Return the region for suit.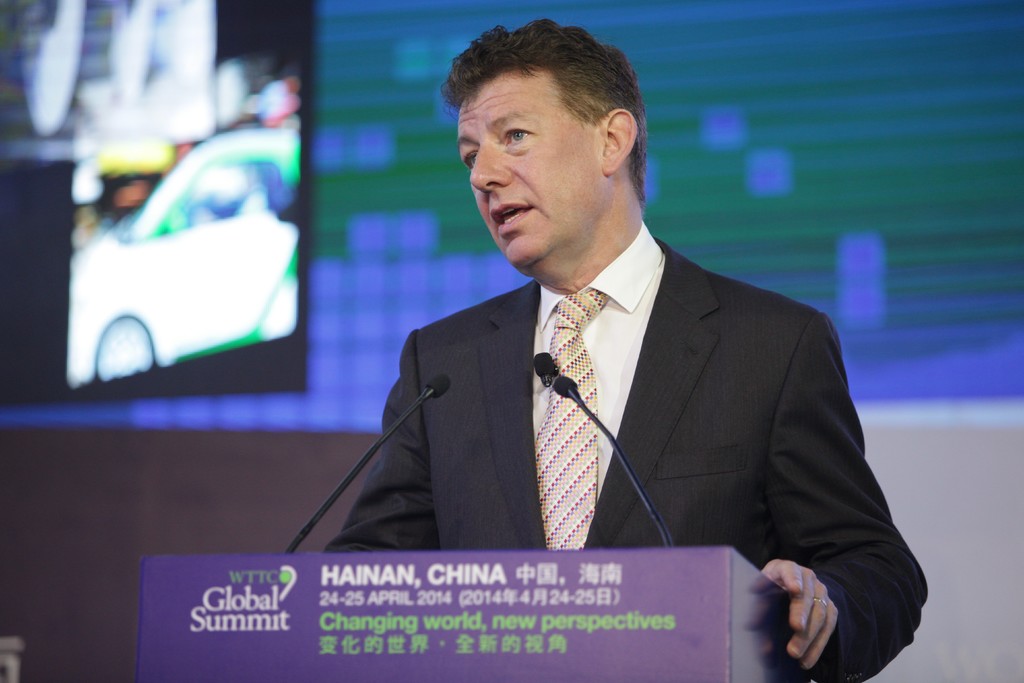
{"x1": 319, "y1": 235, "x2": 931, "y2": 682}.
